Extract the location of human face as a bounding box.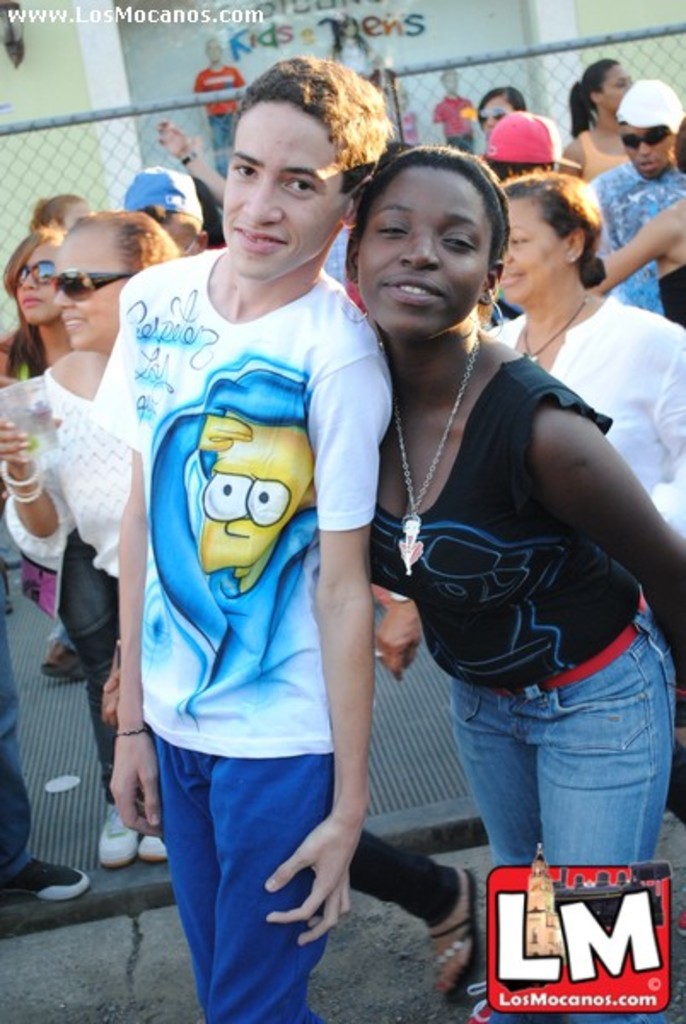
{"left": 15, "top": 244, "right": 55, "bottom": 321}.
